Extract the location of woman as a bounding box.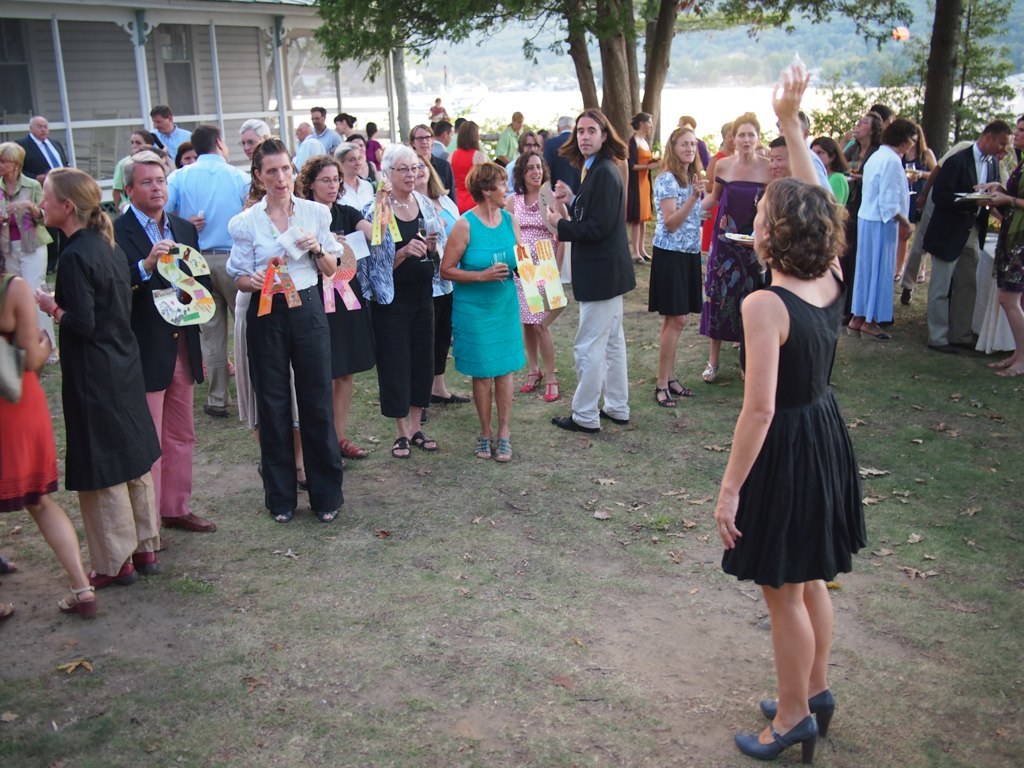
bbox=[626, 113, 664, 263].
